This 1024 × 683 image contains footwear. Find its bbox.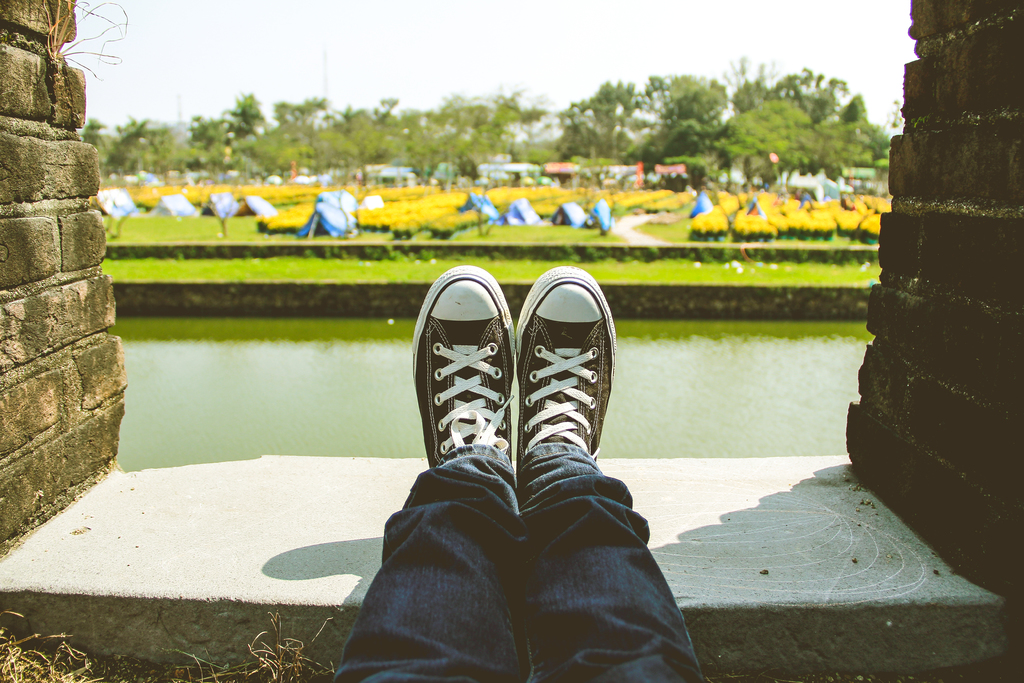
[413,264,517,469].
